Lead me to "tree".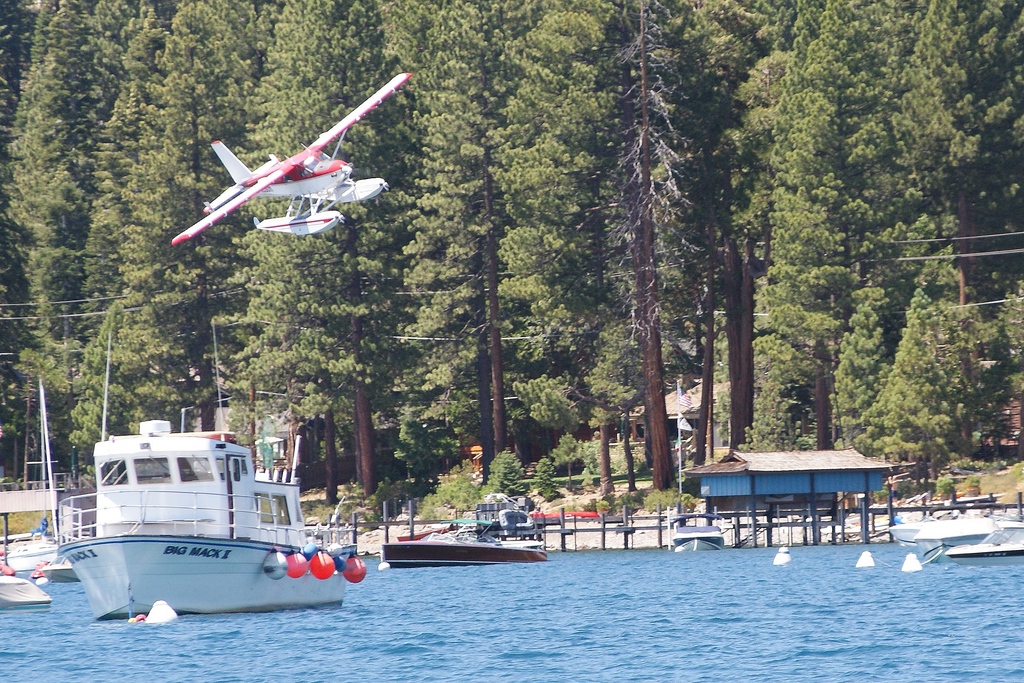
Lead to Rect(391, 400, 428, 490).
